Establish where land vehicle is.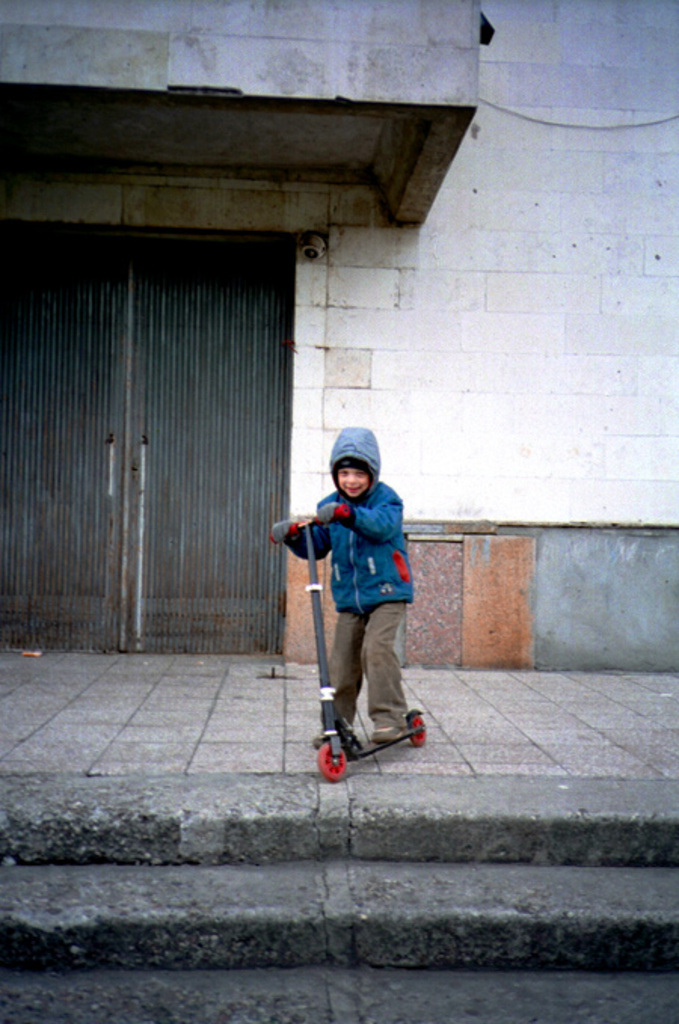
Established at BBox(279, 520, 442, 783).
